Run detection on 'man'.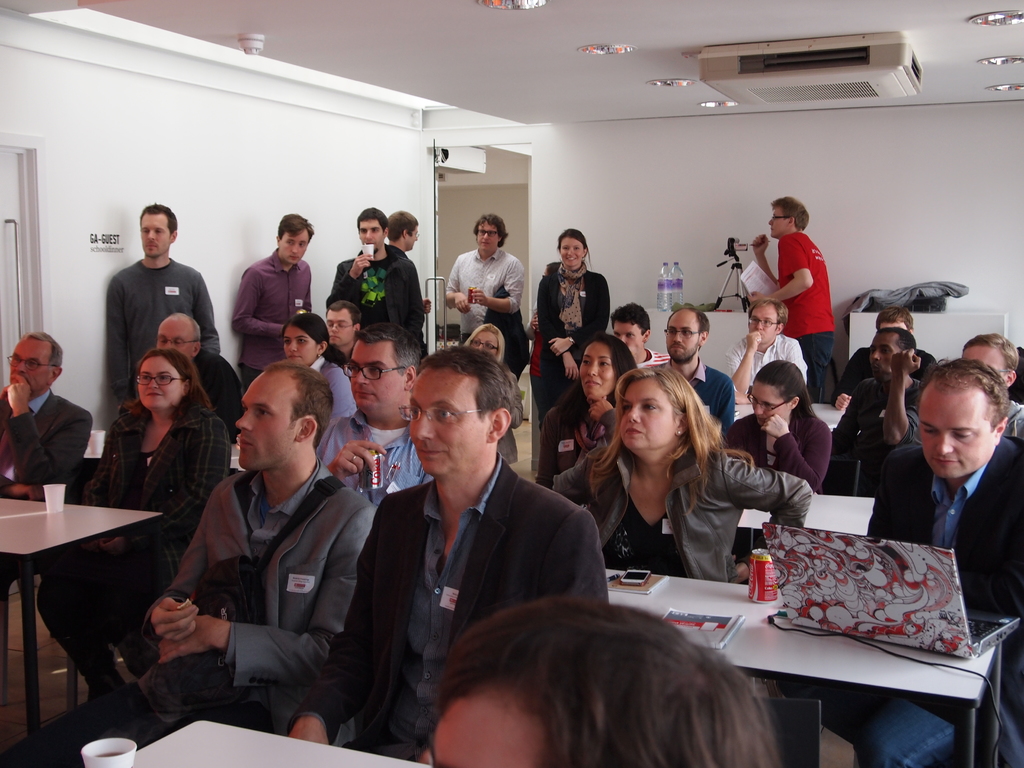
Result: select_region(816, 358, 1023, 767).
